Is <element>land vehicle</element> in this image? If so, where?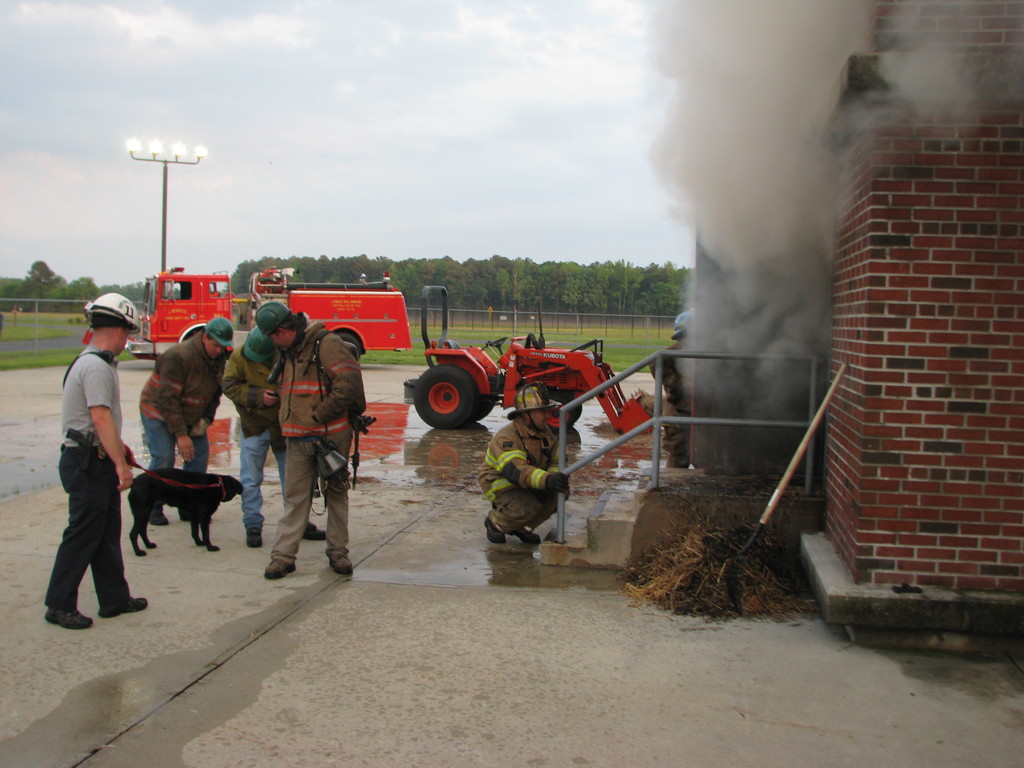
Yes, at box(394, 326, 650, 436).
